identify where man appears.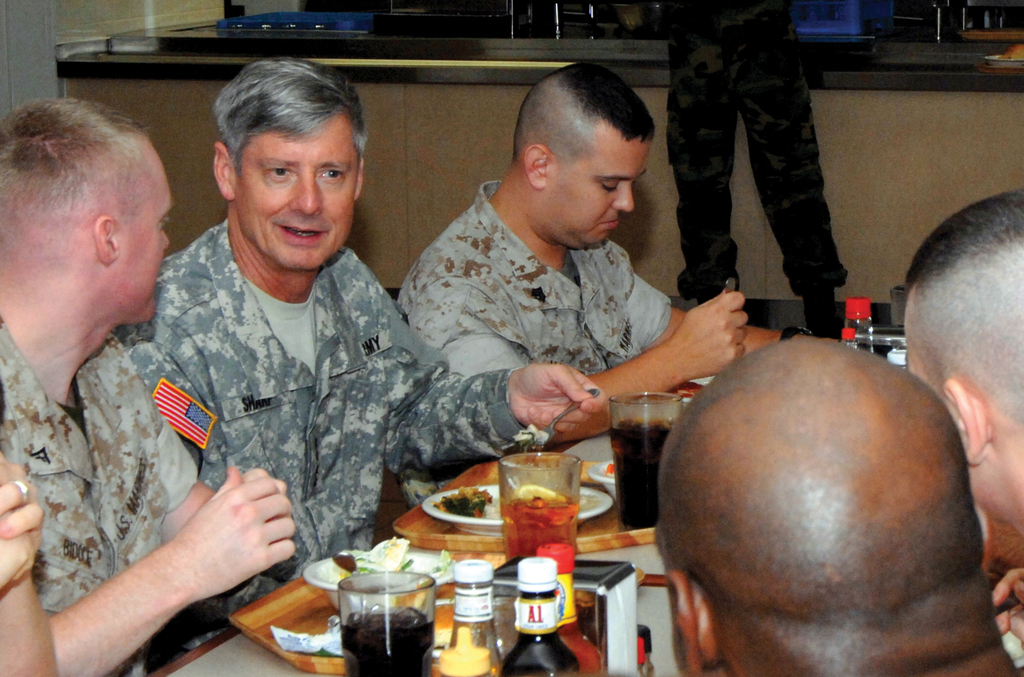
Appears at <bbox>619, 322, 1023, 676</bbox>.
